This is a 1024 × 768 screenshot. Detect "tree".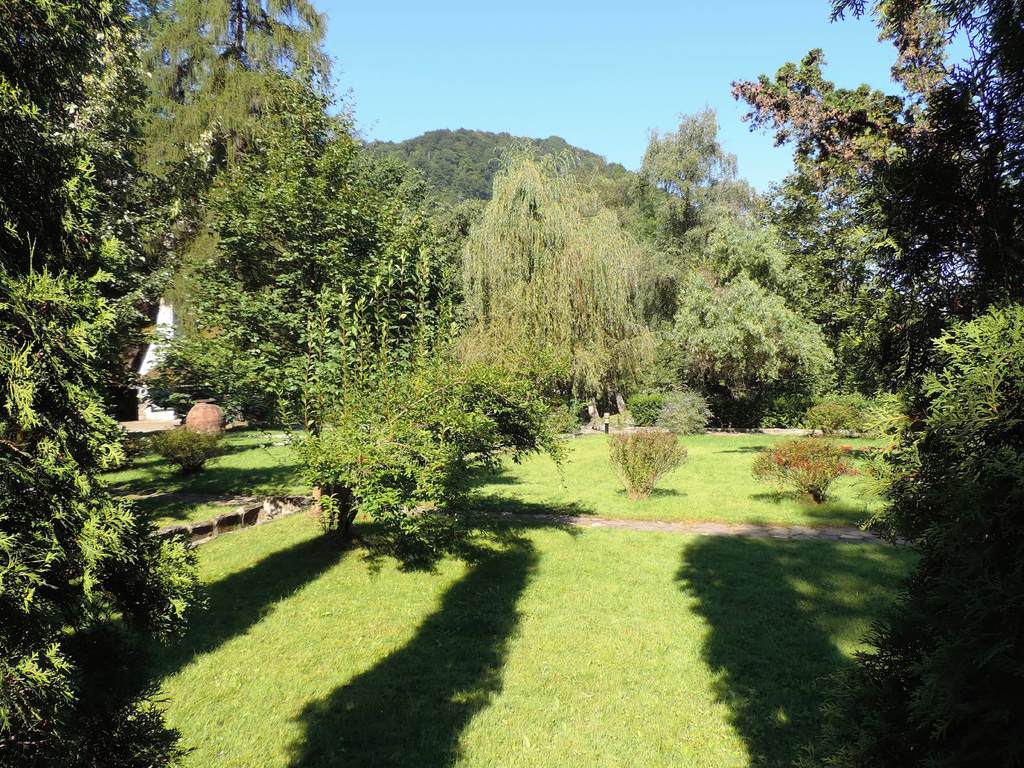
(864,303,1023,625).
